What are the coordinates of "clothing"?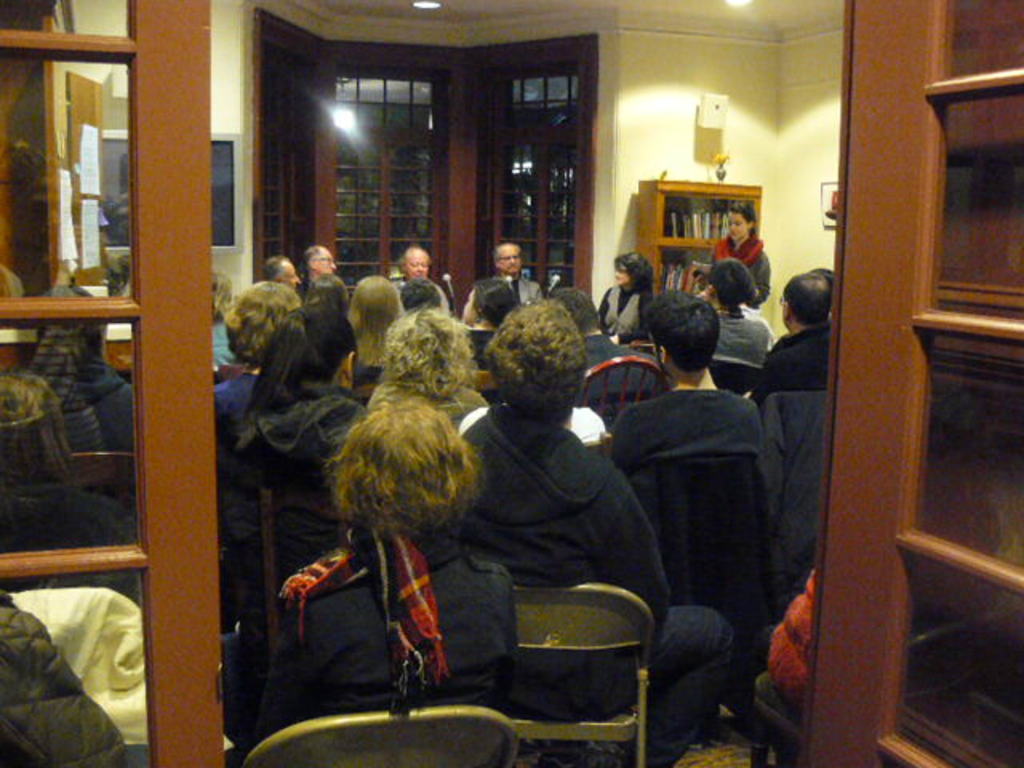
[469, 328, 496, 378].
